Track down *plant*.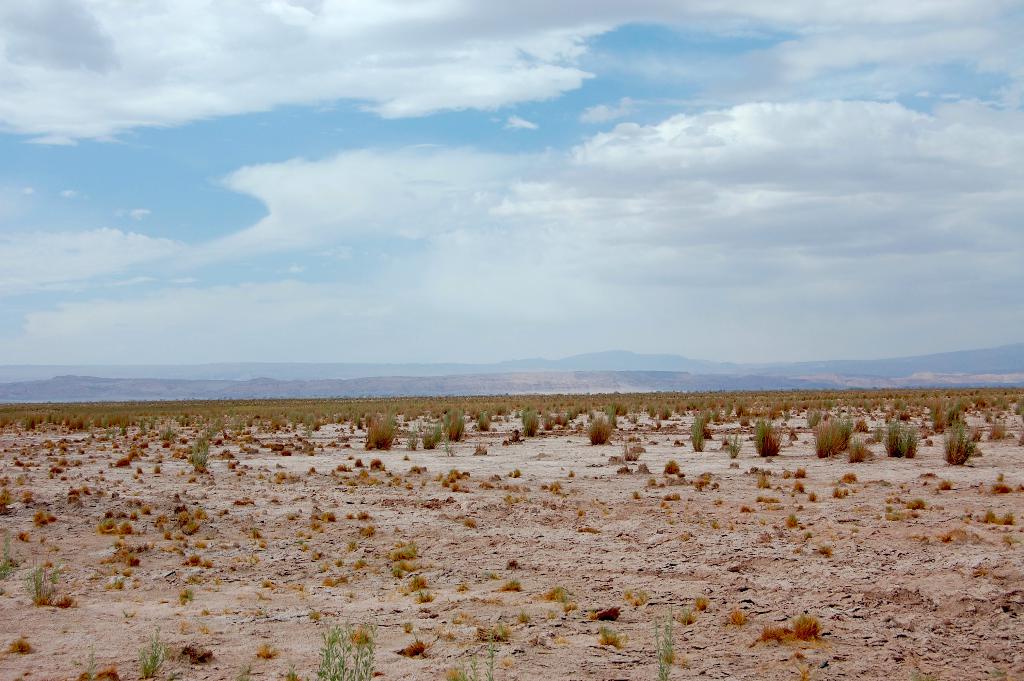
Tracked to box(517, 607, 534, 624).
